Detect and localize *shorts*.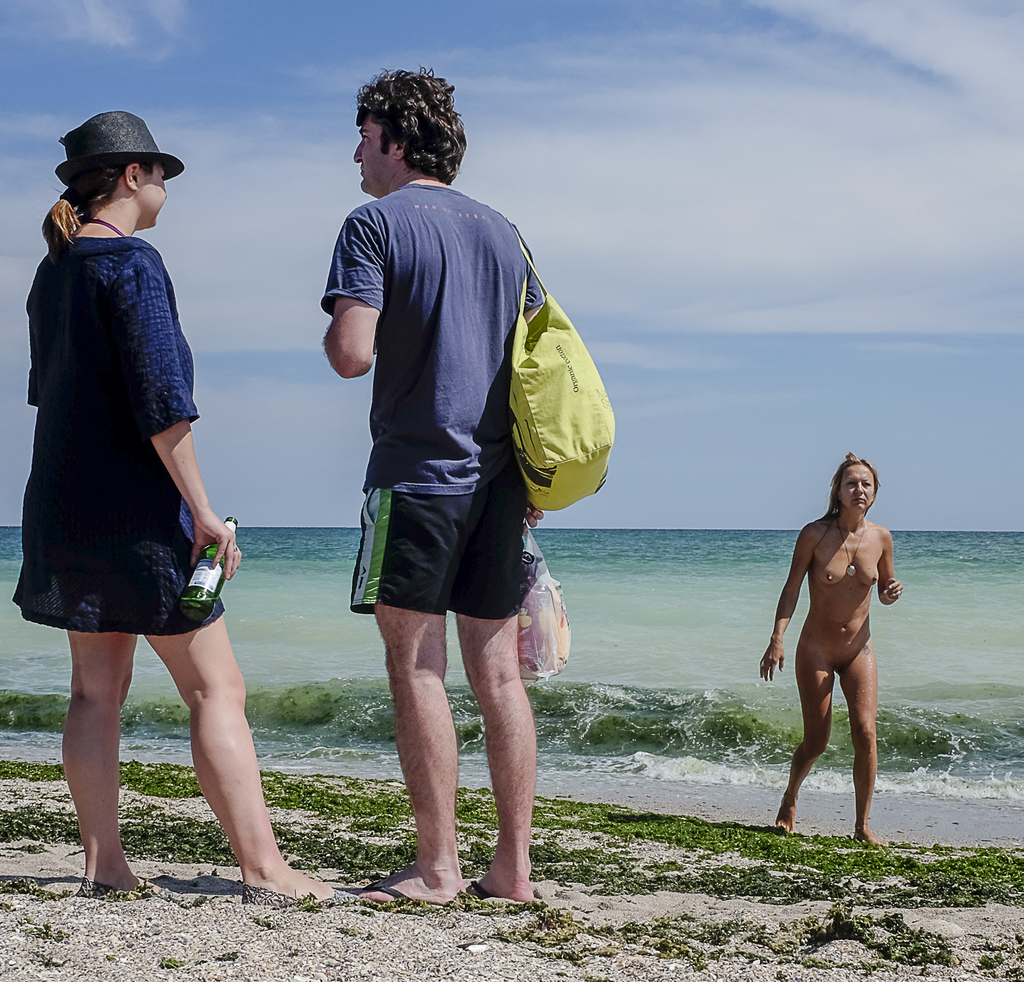
Localized at <box>23,448,227,620</box>.
